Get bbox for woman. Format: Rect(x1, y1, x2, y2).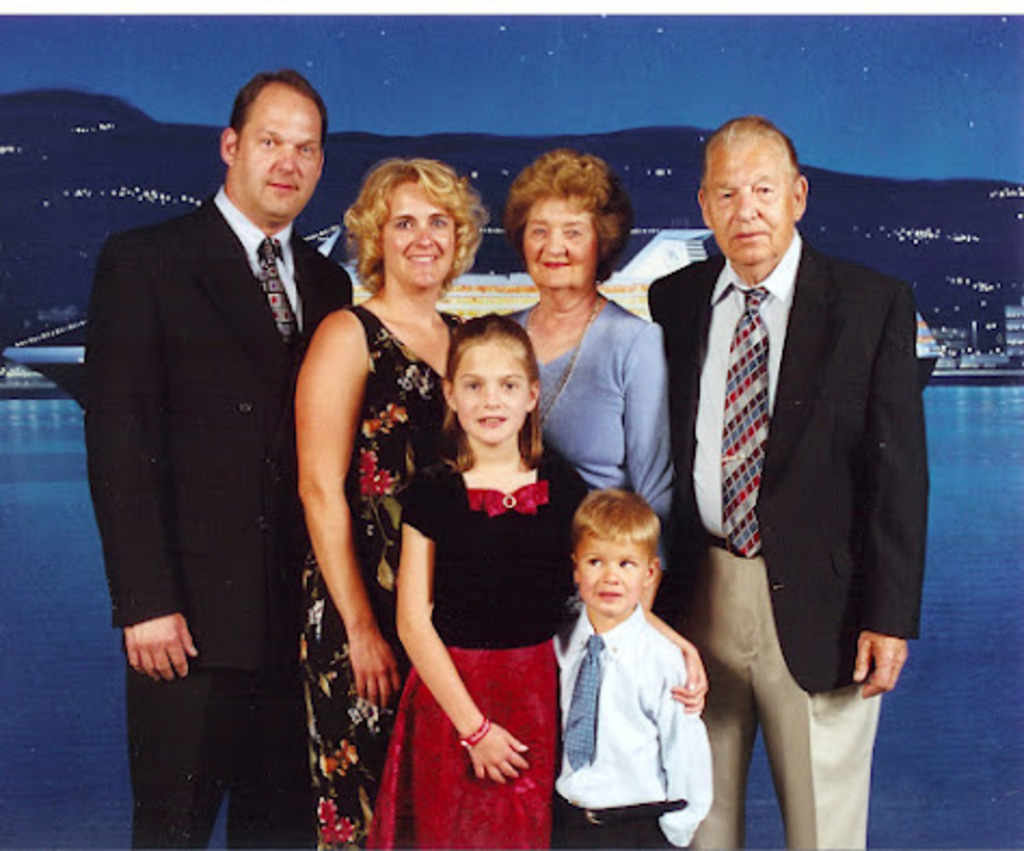
Rect(302, 153, 490, 840).
